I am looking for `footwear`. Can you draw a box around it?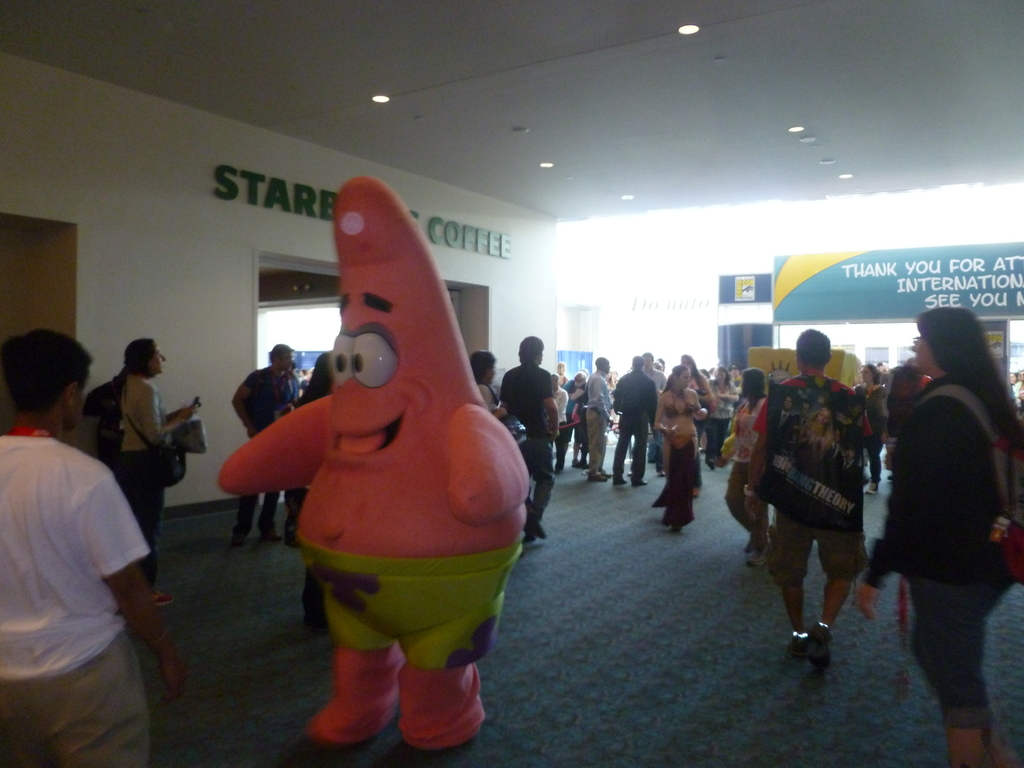
Sure, the bounding box is 587 471 611 483.
